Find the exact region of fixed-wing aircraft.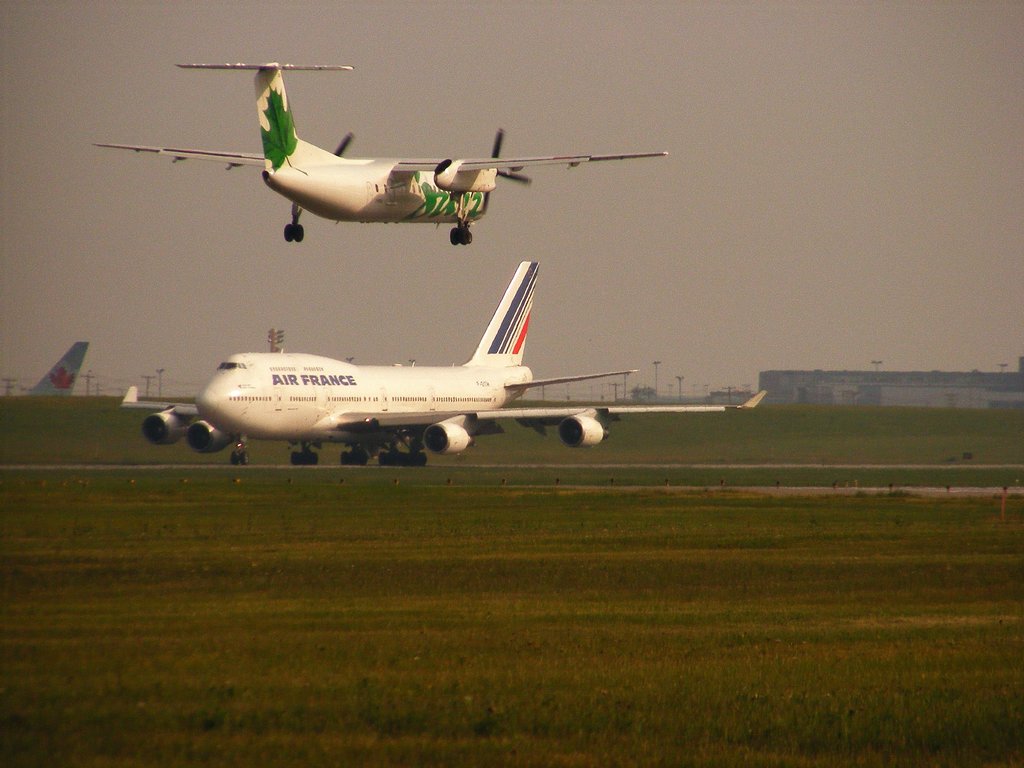
Exact region: <bbox>120, 260, 766, 468</bbox>.
